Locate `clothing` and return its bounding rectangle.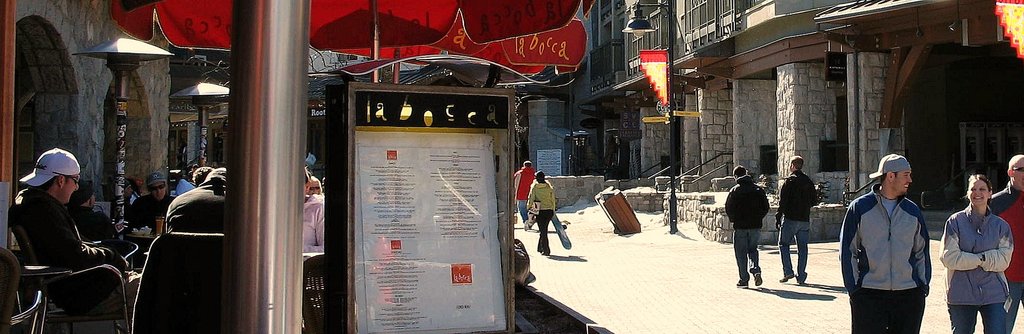
{"x1": 71, "y1": 206, "x2": 120, "y2": 235}.
